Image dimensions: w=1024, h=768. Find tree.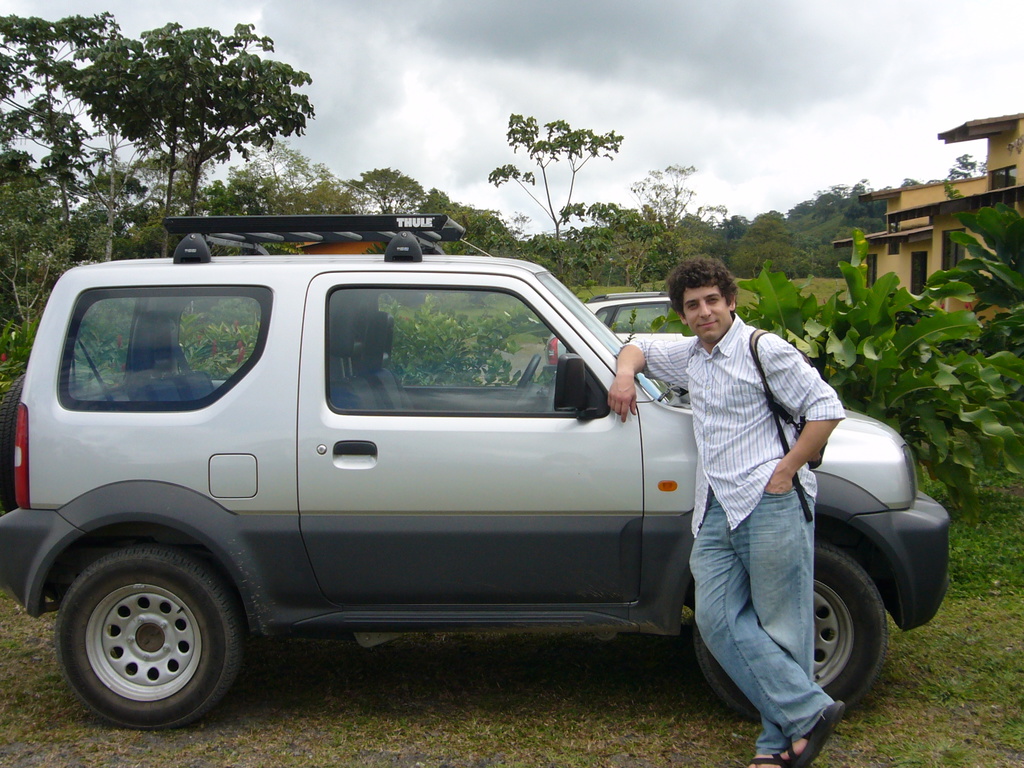
{"x1": 475, "y1": 101, "x2": 612, "y2": 277}.
